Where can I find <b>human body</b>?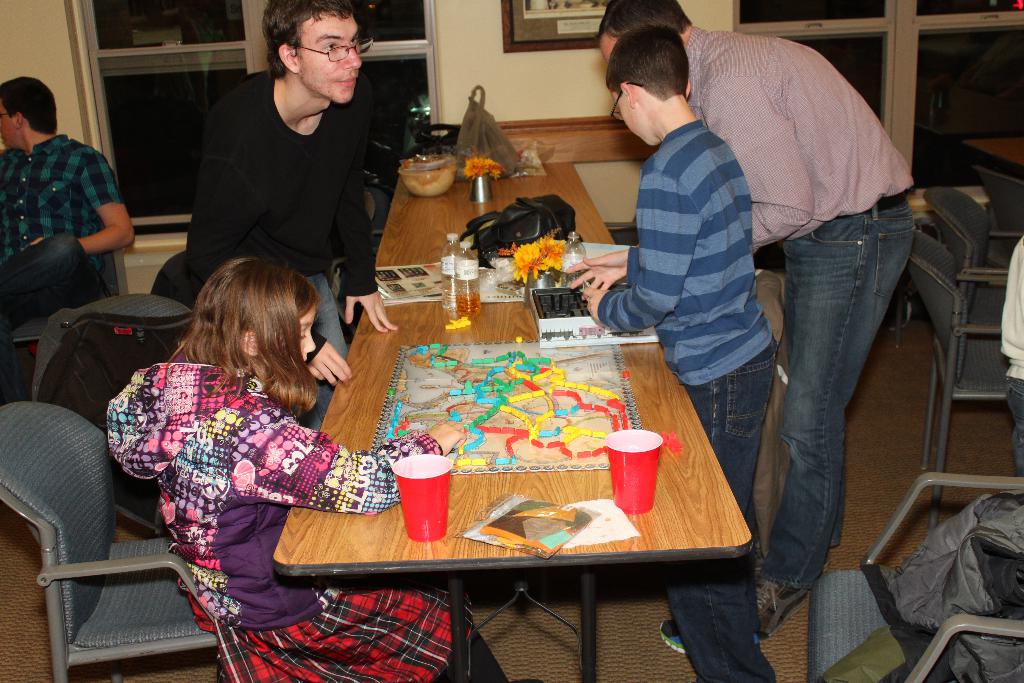
You can find it at (left=99, top=253, right=465, bottom=682).
